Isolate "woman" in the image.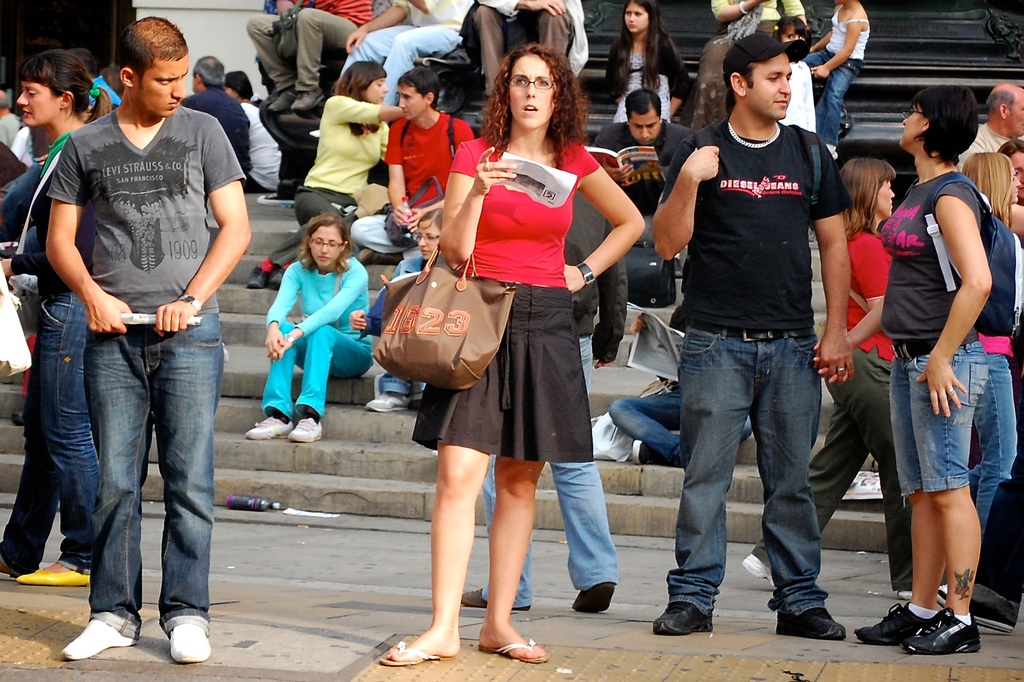
Isolated region: <box>221,68,286,192</box>.
